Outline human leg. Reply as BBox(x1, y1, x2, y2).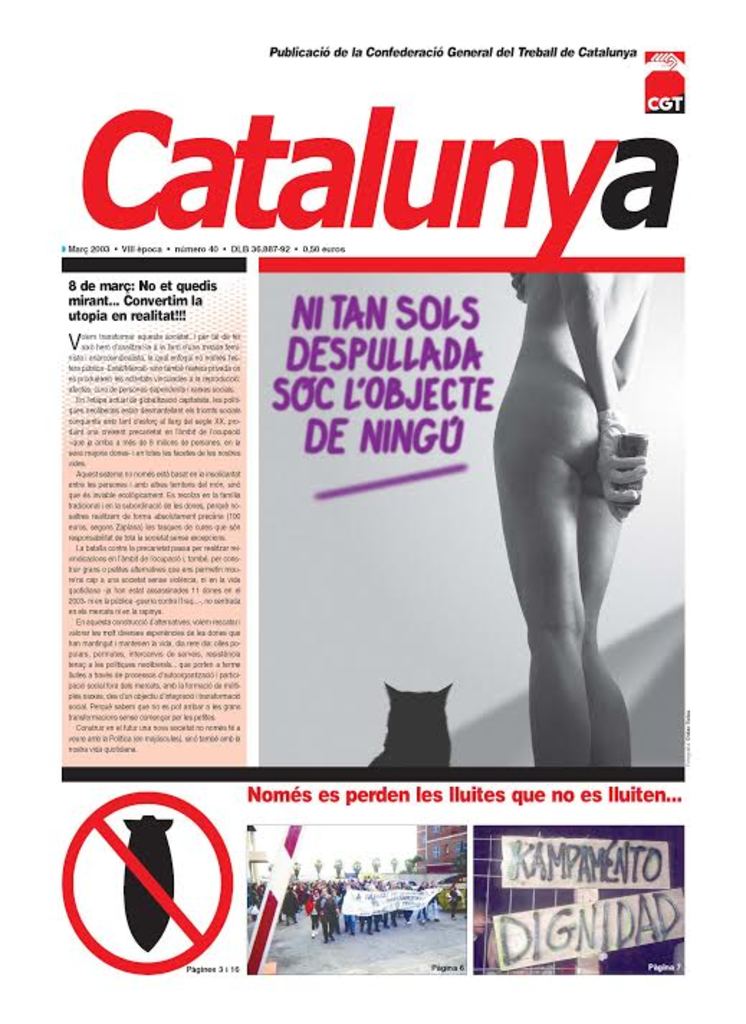
BBox(492, 361, 601, 767).
